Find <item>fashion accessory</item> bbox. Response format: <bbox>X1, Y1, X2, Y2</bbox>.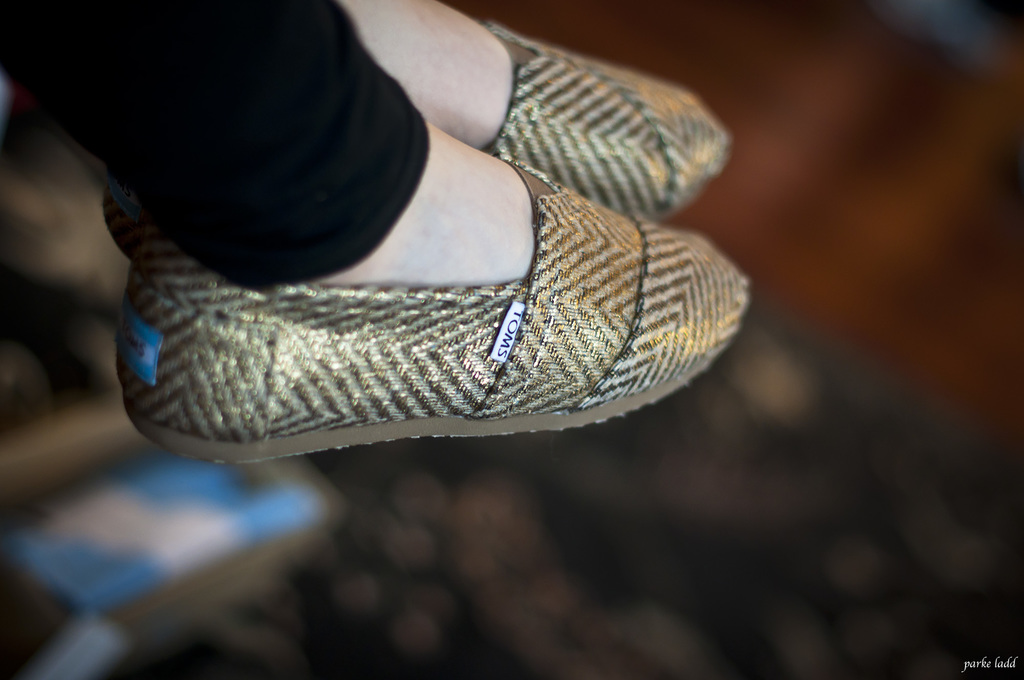
<bbox>115, 156, 761, 471</bbox>.
